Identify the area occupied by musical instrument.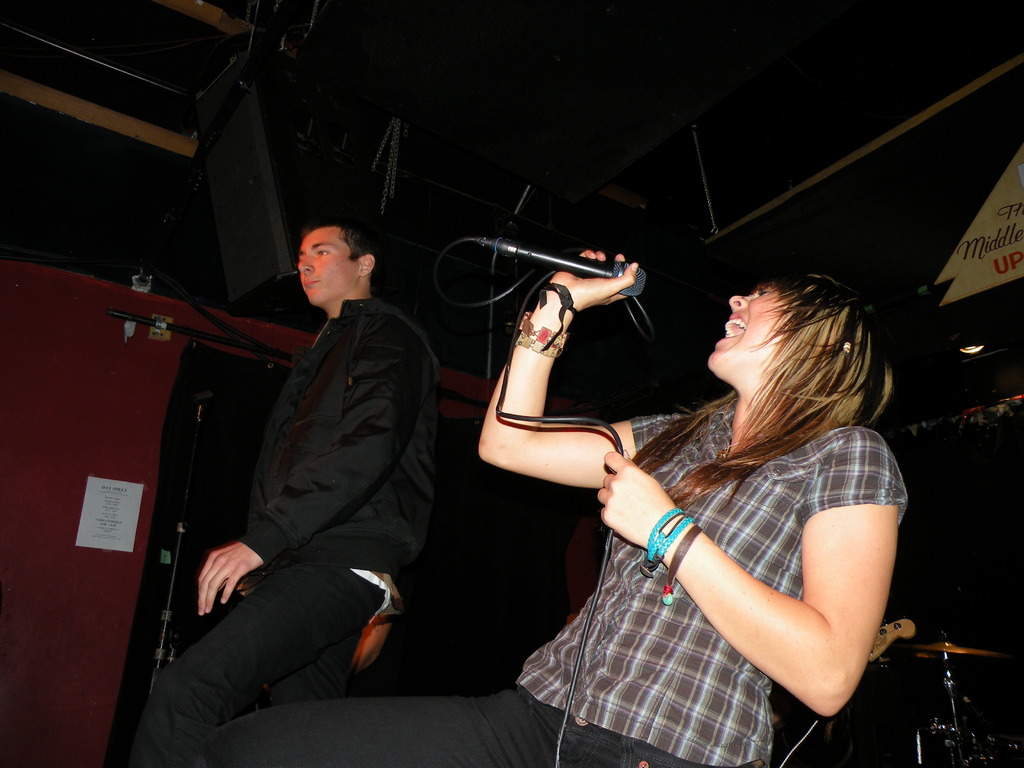
Area: (919,627,1023,767).
